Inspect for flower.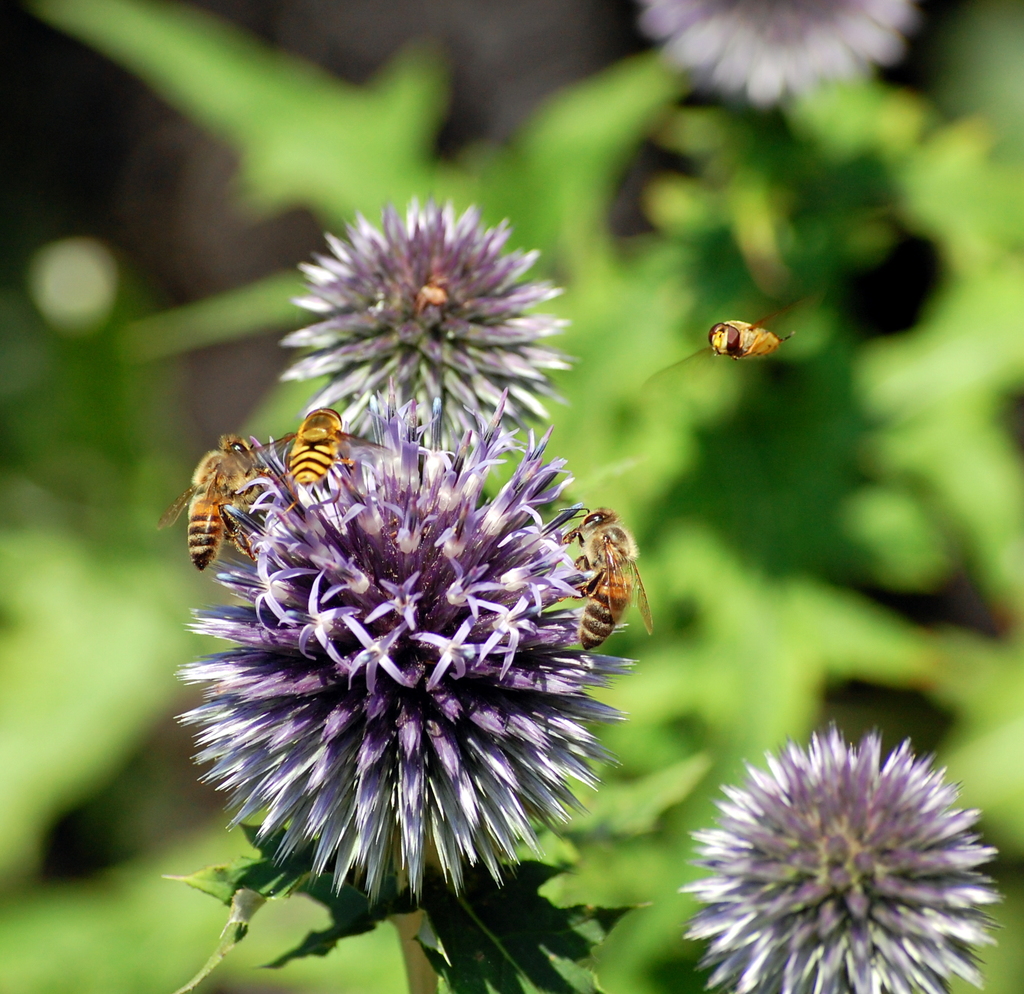
Inspection: (left=674, top=724, right=1007, bottom=991).
